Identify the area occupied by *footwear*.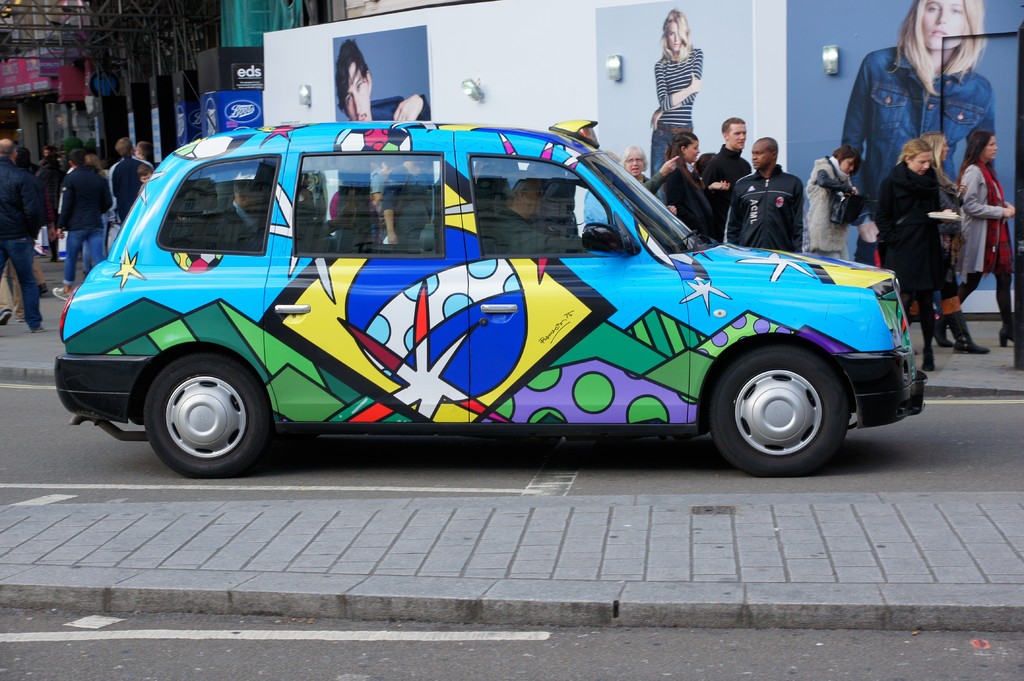
Area: pyautogui.locateOnScreen(51, 285, 67, 302).
